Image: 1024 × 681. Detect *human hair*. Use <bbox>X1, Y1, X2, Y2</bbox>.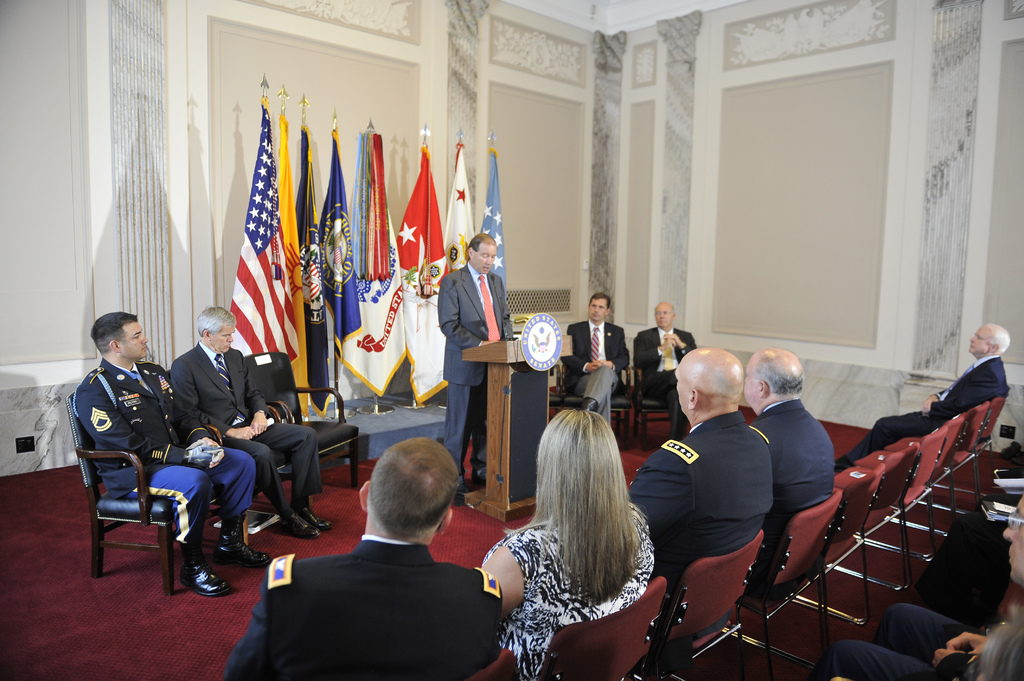
<bbox>989, 335, 1012, 356</bbox>.
